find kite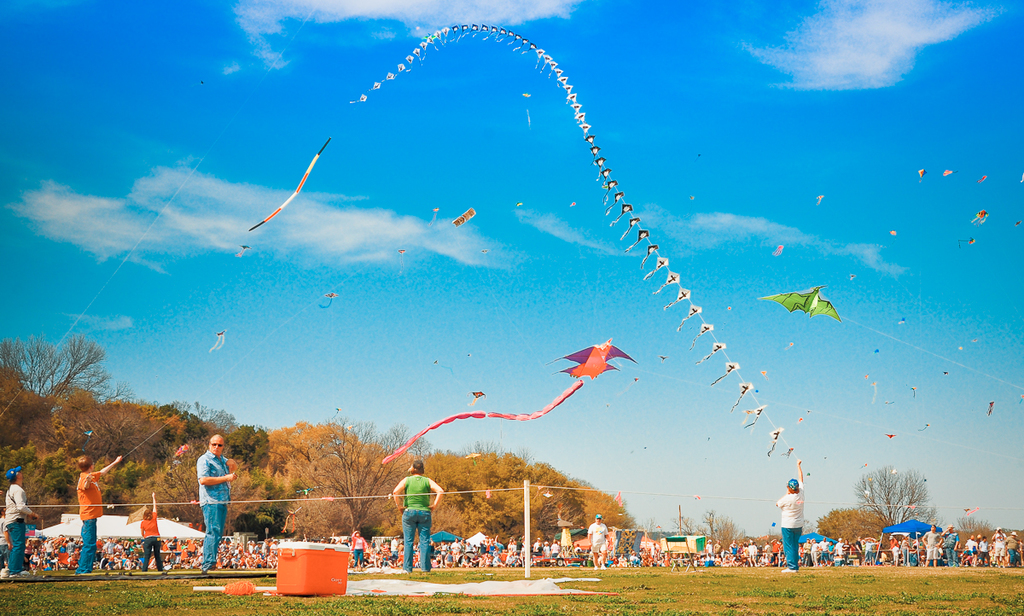
<bbox>742, 399, 772, 433</bbox>
